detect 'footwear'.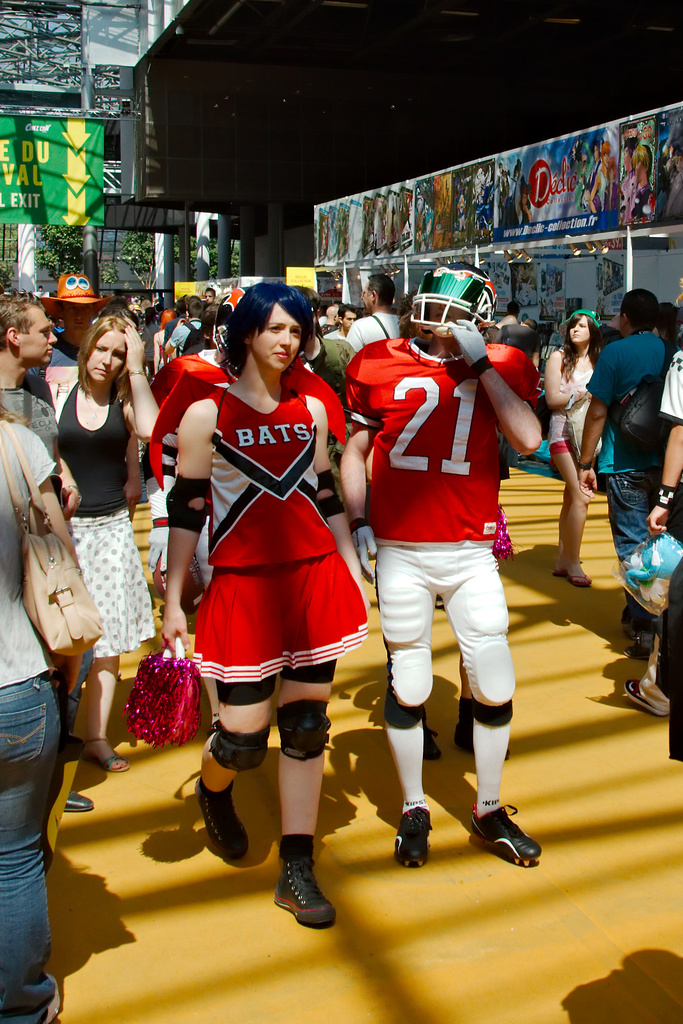
Detected at (x1=474, y1=810, x2=541, y2=867).
